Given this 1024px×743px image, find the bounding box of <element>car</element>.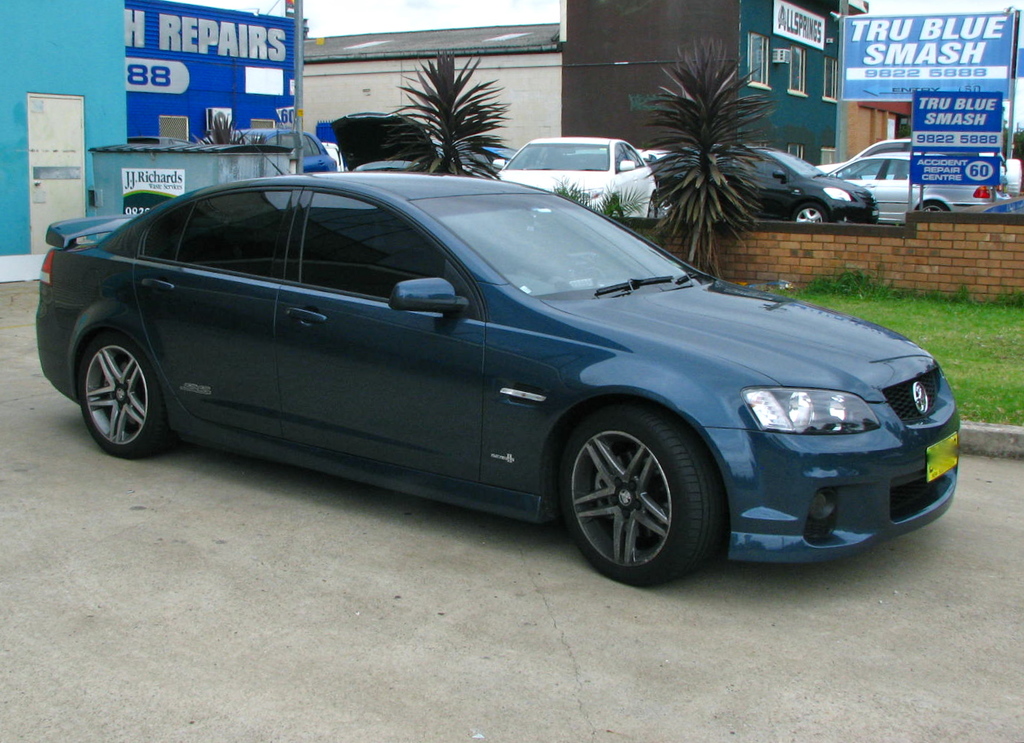
pyautogui.locateOnScreen(825, 153, 1009, 212).
